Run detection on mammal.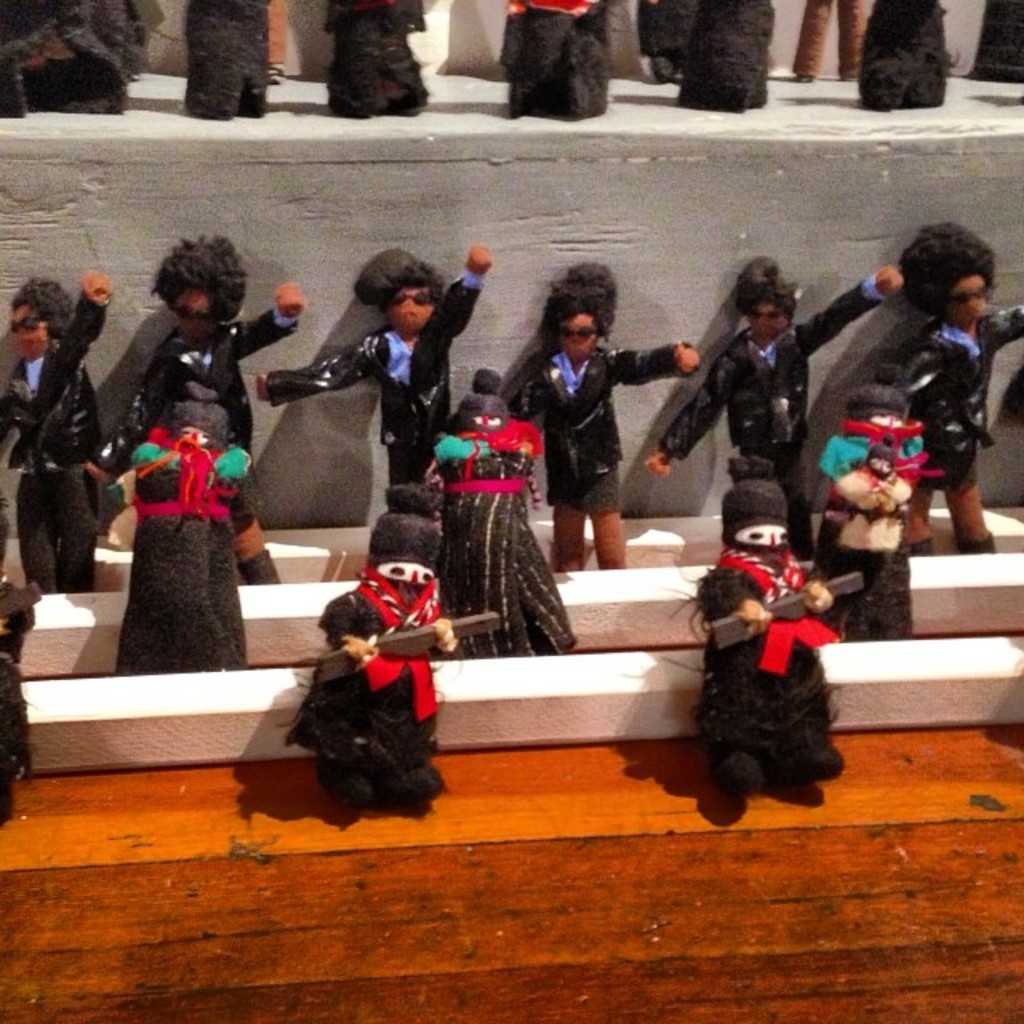
Result: 645:258:902:555.
